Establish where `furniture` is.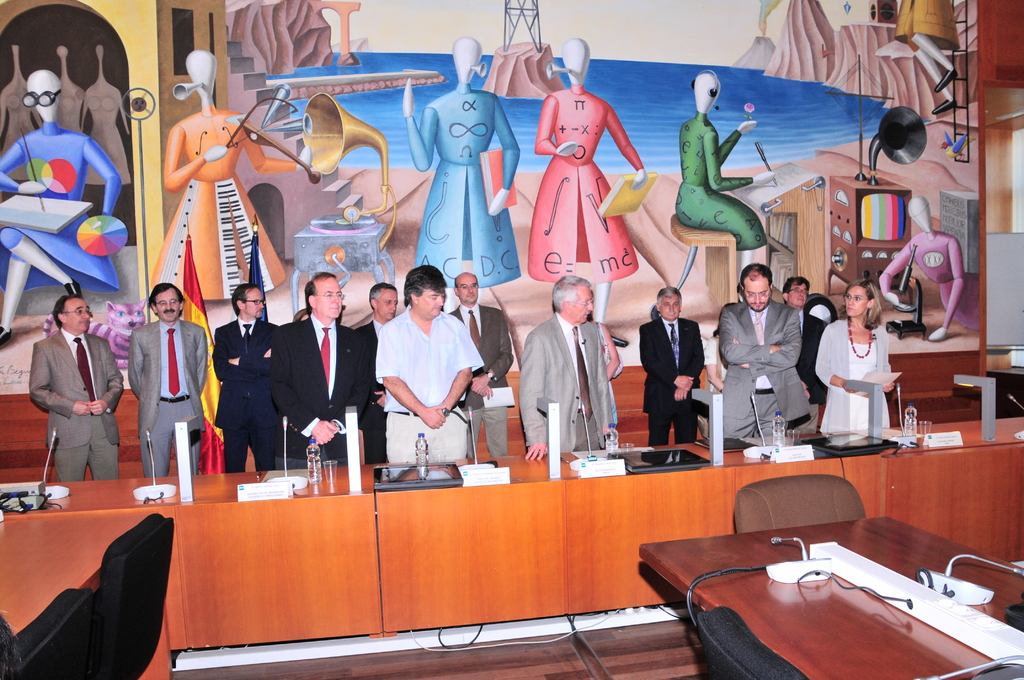
Established at l=669, t=213, r=737, b=306.
